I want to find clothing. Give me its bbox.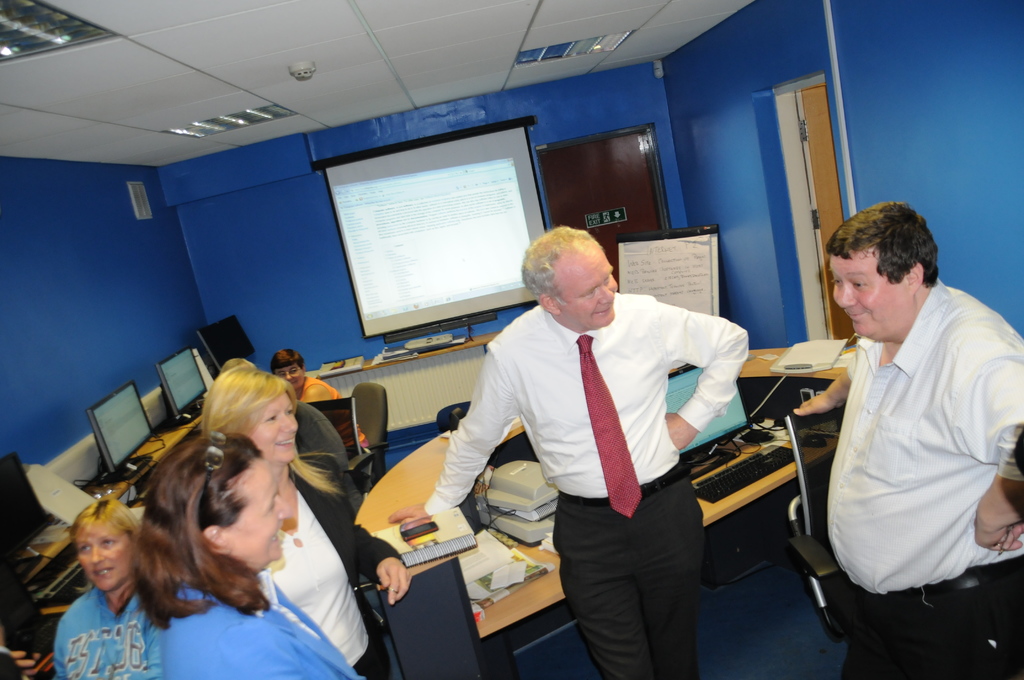
[left=564, top=460, right=681, bottom=679].
